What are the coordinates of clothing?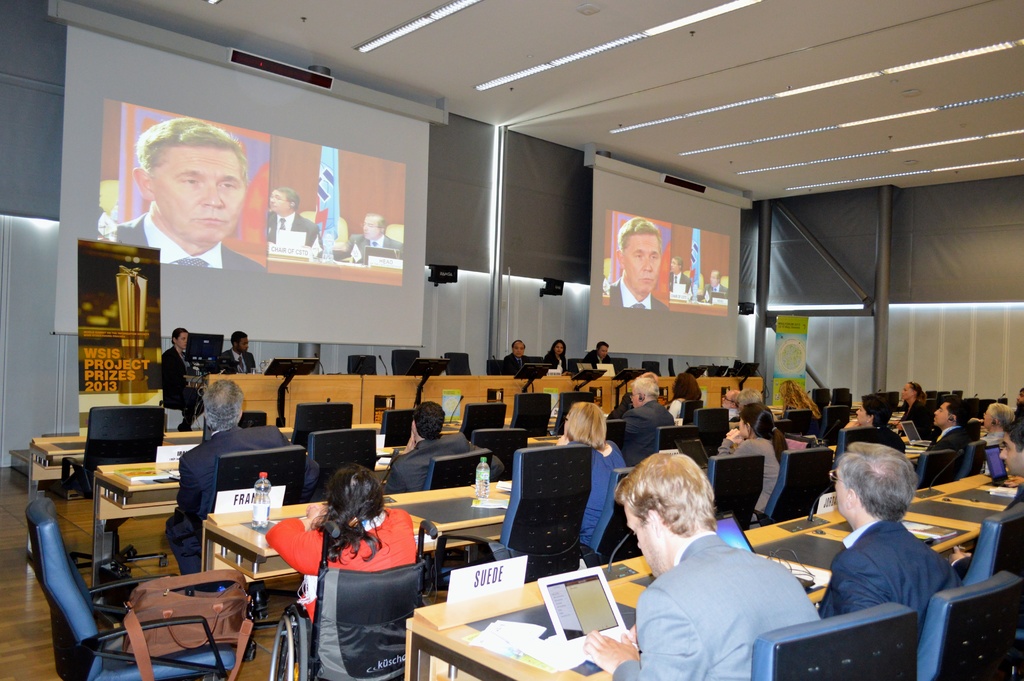
box(268, 211, 321, 247).
